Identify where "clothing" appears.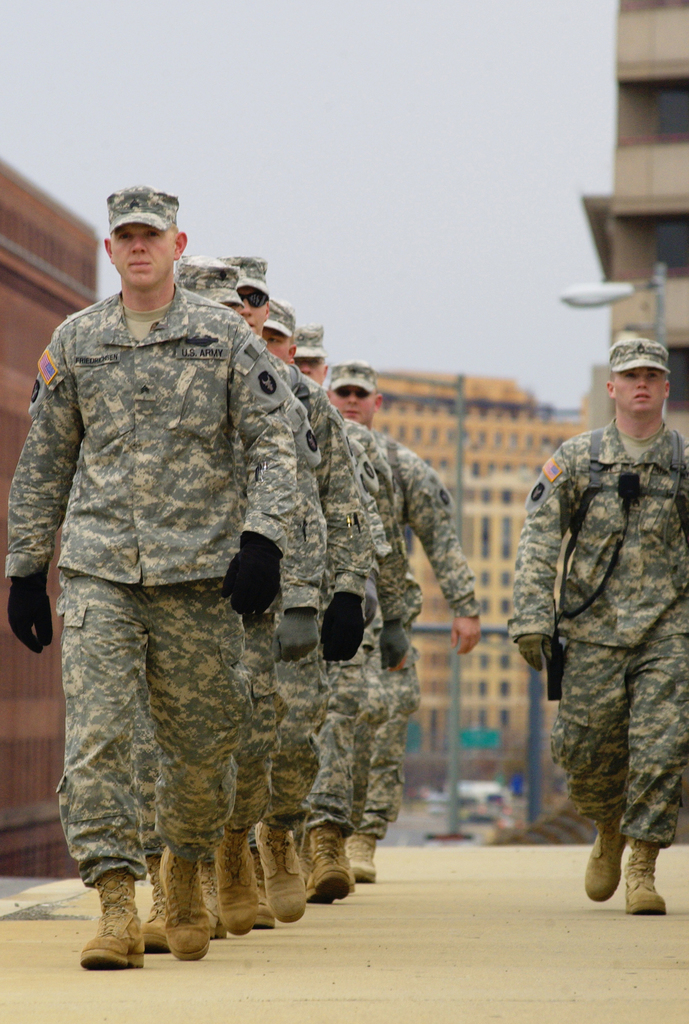
Appears at bbox=[233, 595, 279, 836].
